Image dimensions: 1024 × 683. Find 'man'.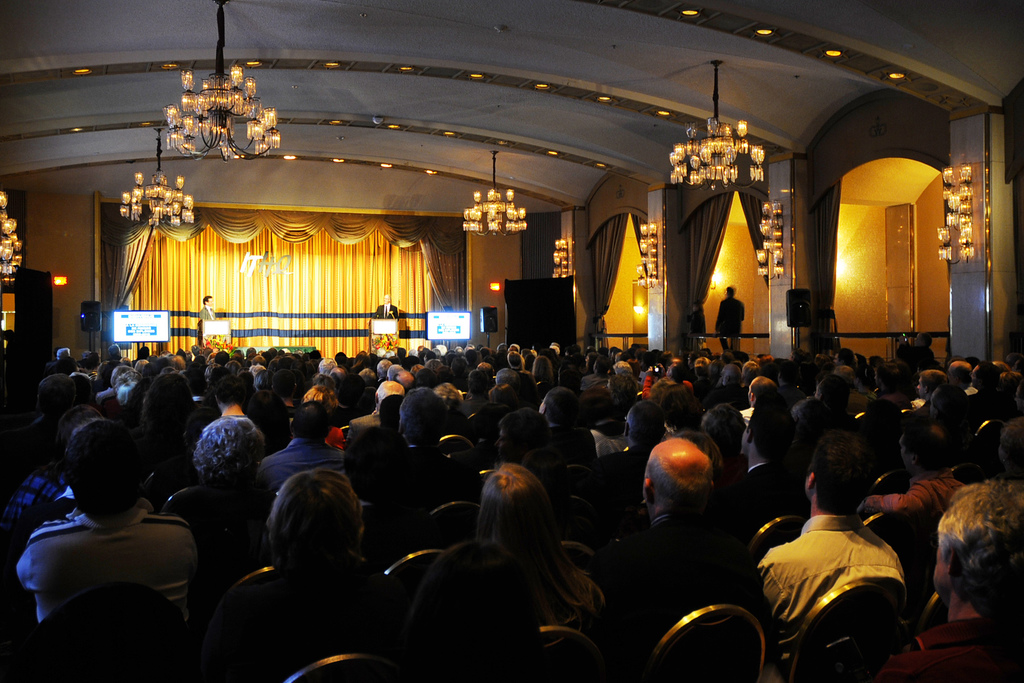
crop(94, 342, 127, 391).
